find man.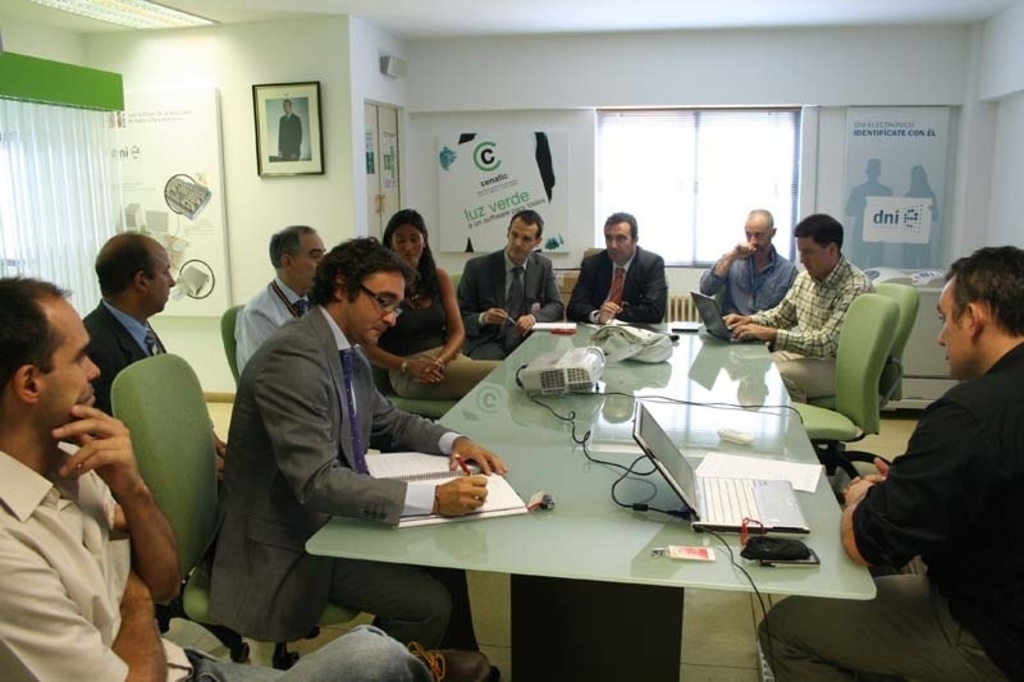
detection(696, 206, 799, 316).
